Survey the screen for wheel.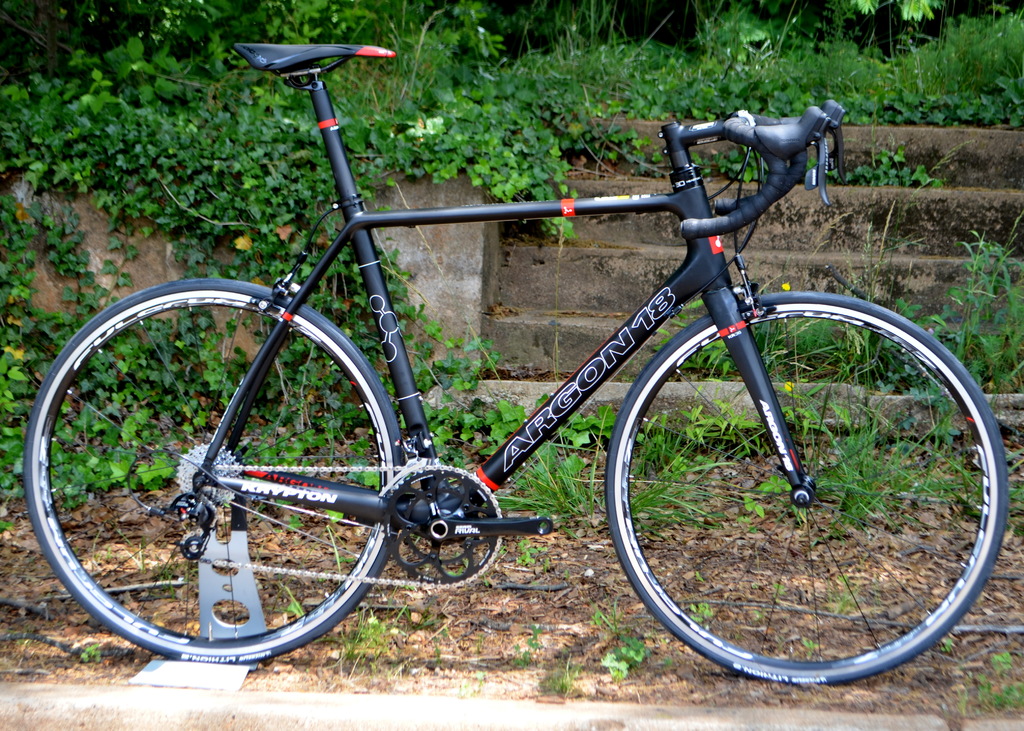
Survey found: <bbox>19, 277, 409, 661</bbox>.
